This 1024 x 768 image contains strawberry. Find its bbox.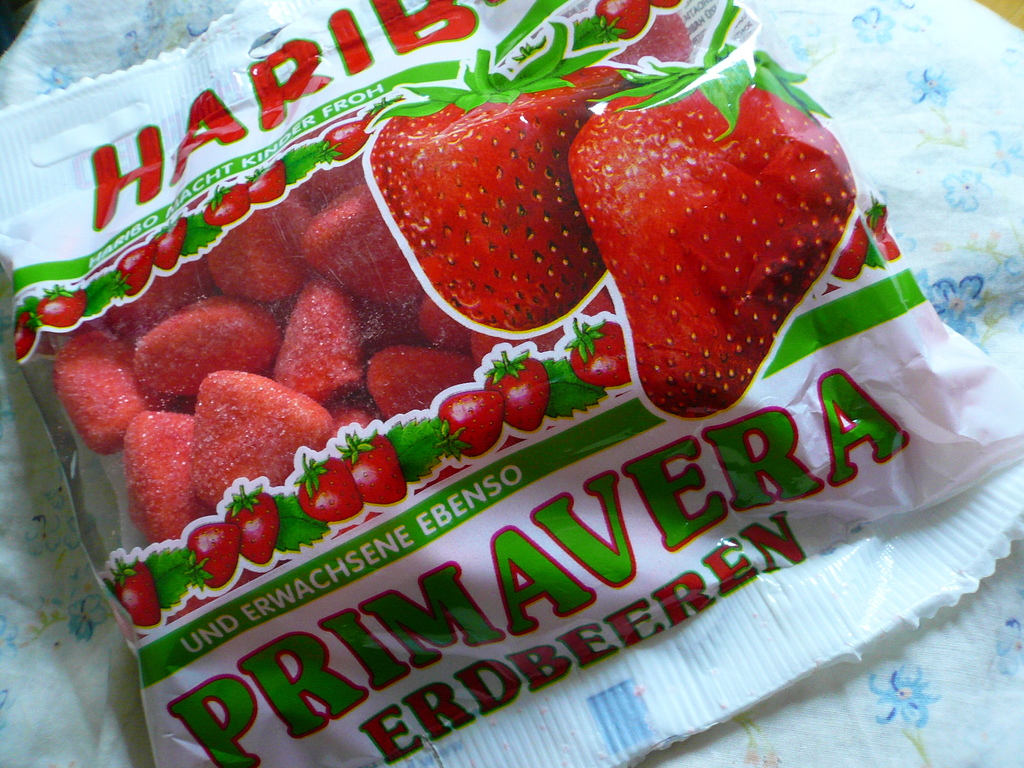
BBox(205, 179, 245, 229).
